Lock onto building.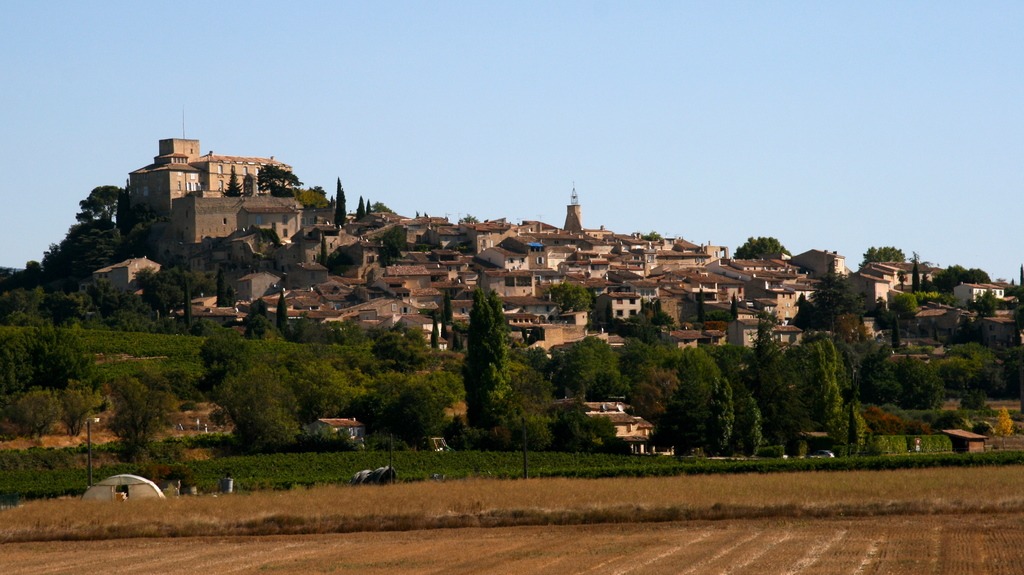
Locked: {"left": 130, "top": 138, "right": 293, "bottom": 216}.
